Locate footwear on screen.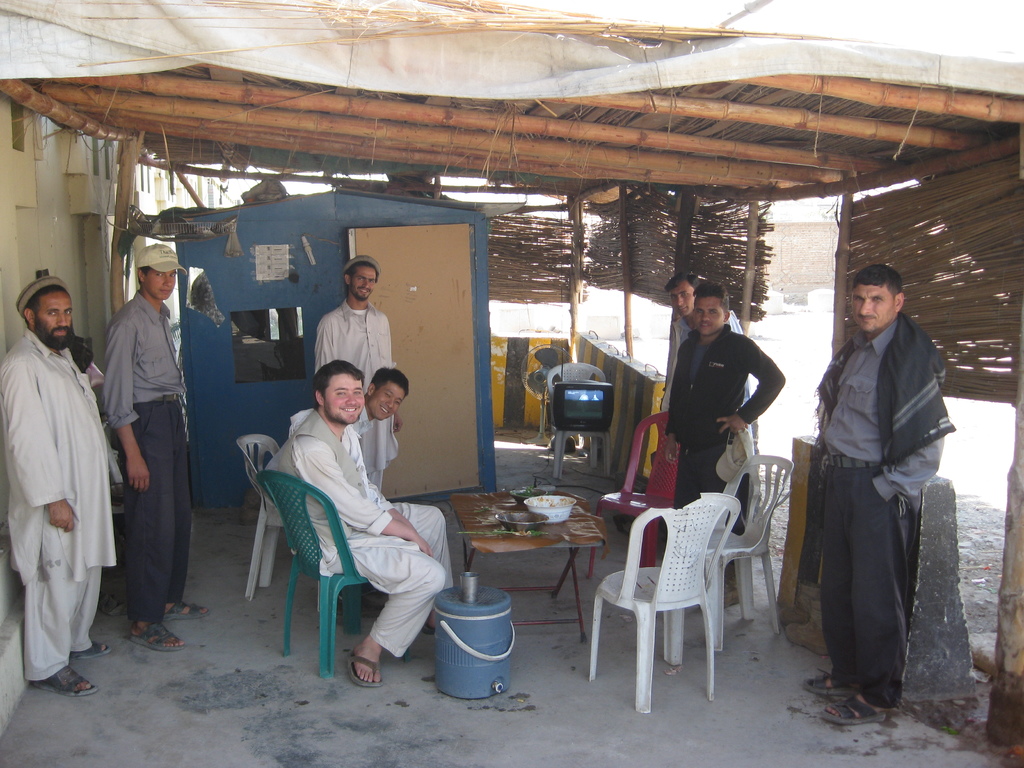
On screen at locate(43, 664, 93, 700).
